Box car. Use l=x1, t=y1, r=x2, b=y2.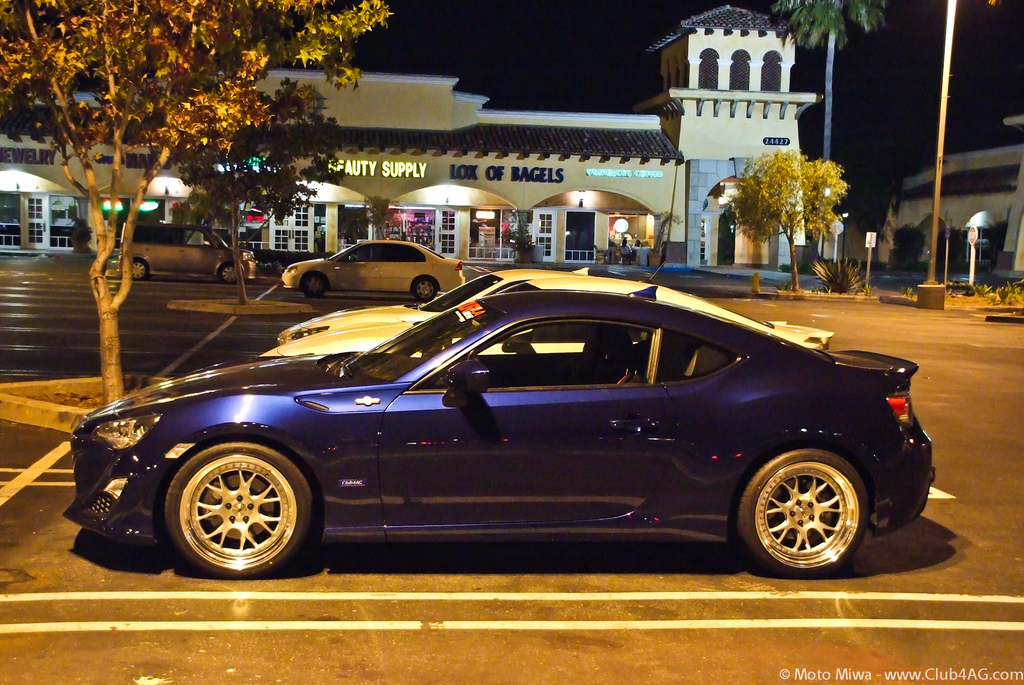
l=126, t=220, r=266, b=289.
